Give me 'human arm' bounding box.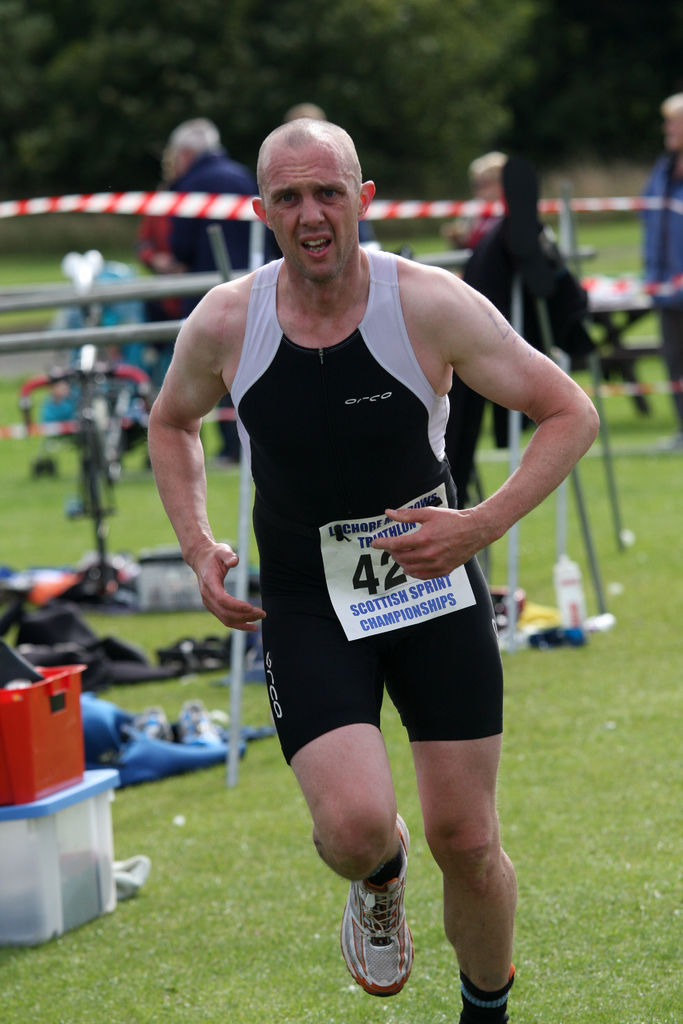
(641,169,662,319).
